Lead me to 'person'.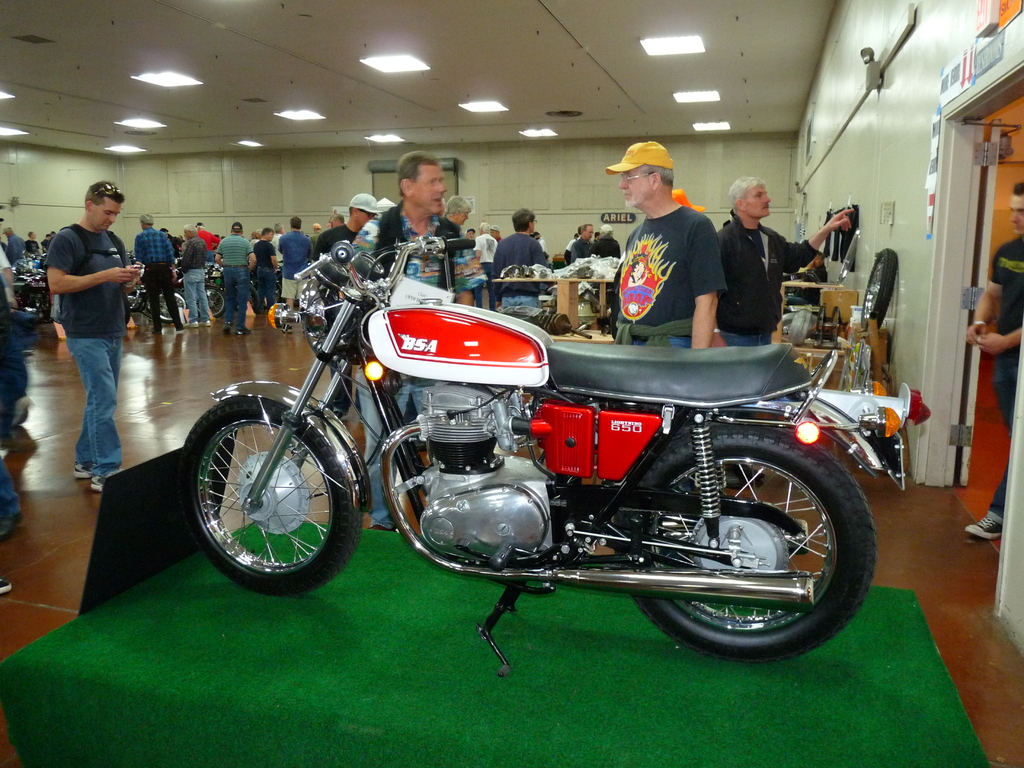
Lead to 714:173:853:484.
